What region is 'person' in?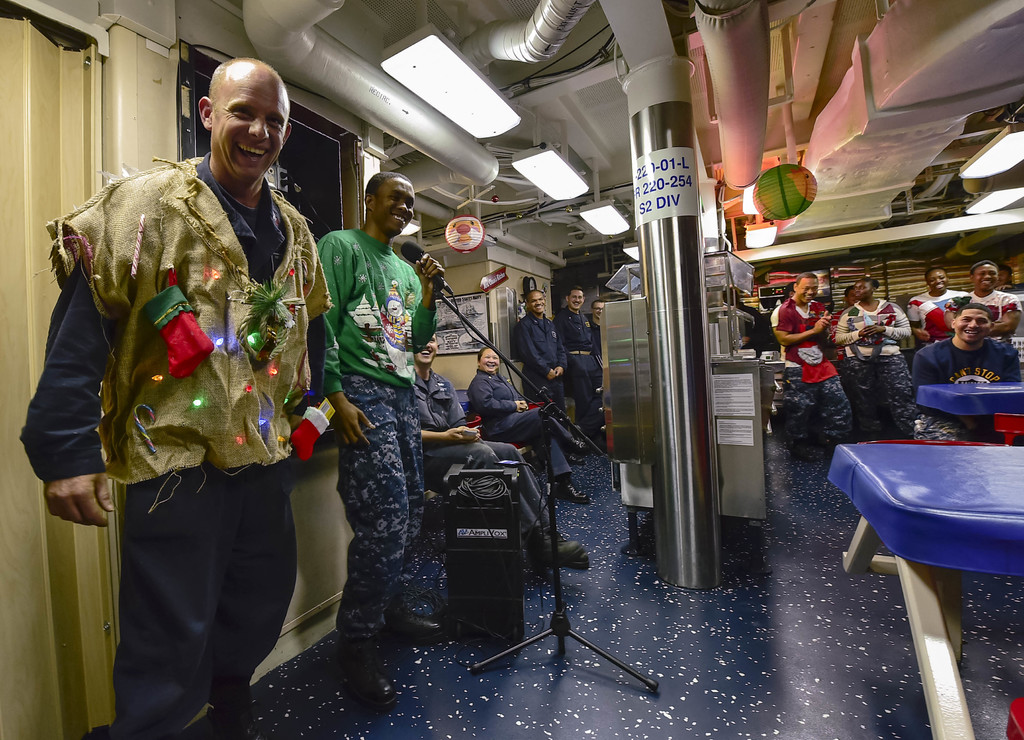
detection(315, 167, 446, 716).
